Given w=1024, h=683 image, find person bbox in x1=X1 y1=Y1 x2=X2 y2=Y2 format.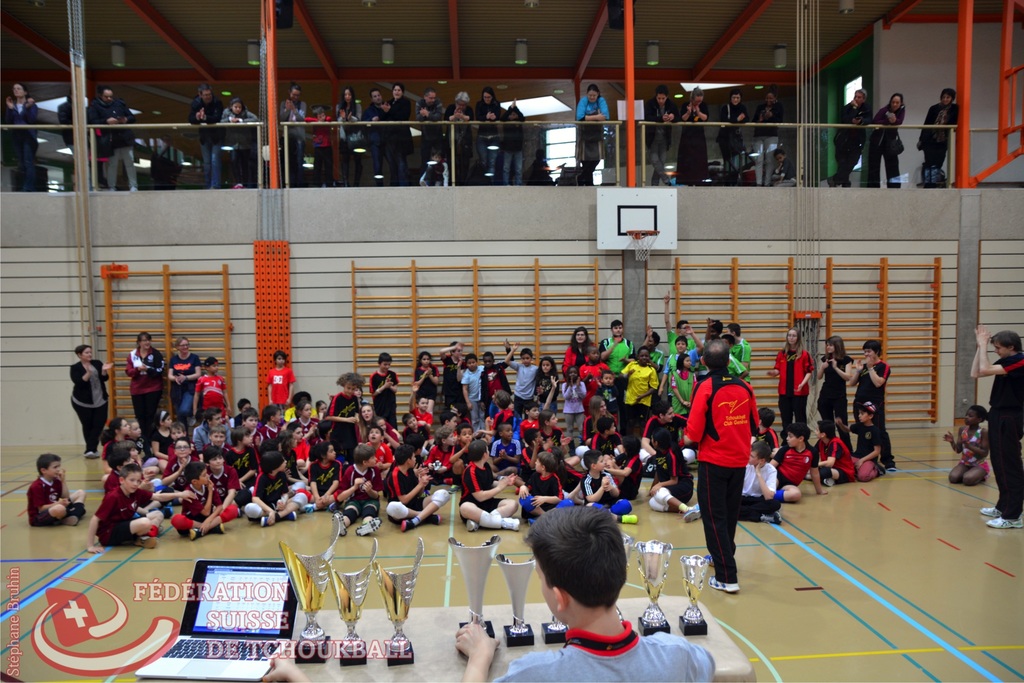
x1=358 y1=405 x2=399 y2=441.
